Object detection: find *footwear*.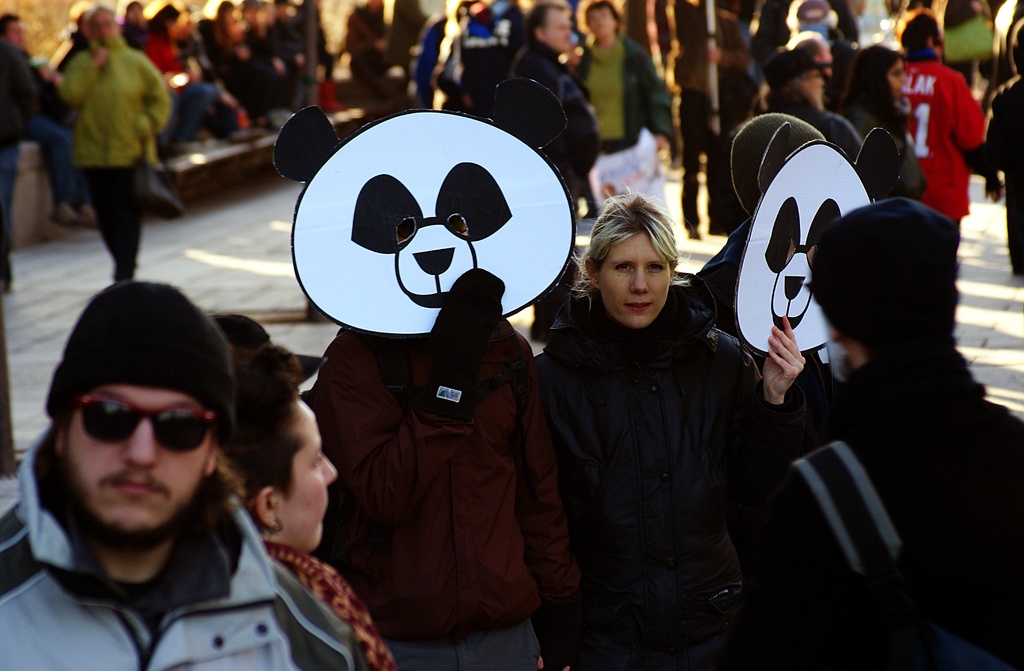
Rect(52, 201, 77, 227).
